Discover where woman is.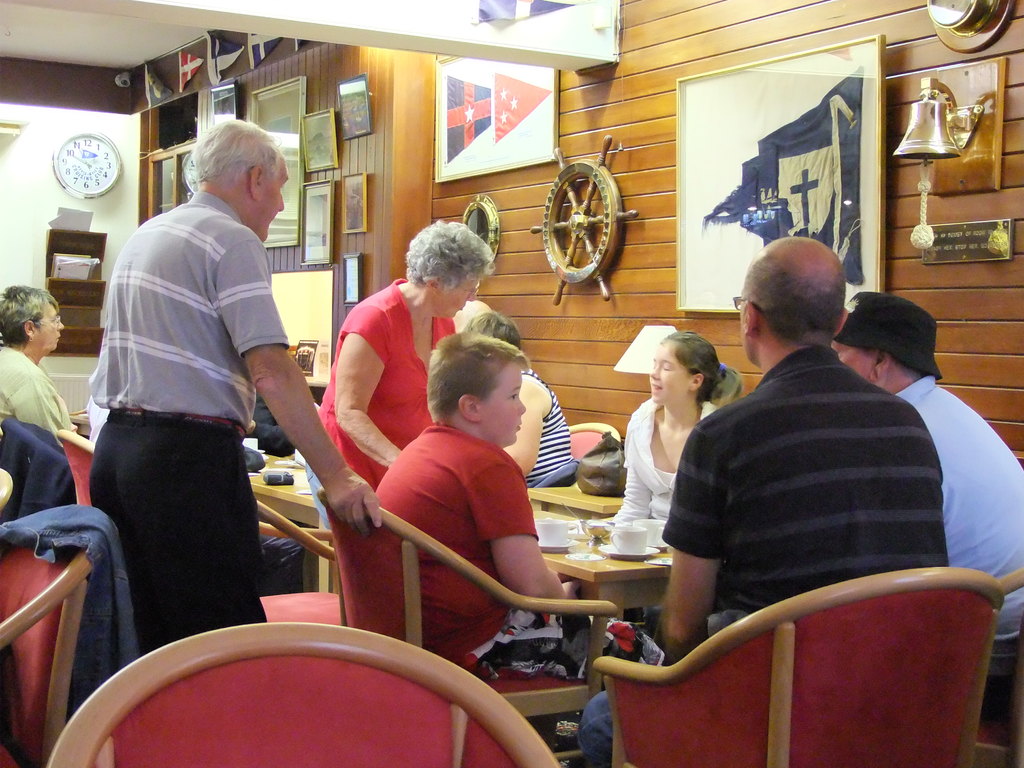
Discovered at <box>611,324,732,559</box>.
